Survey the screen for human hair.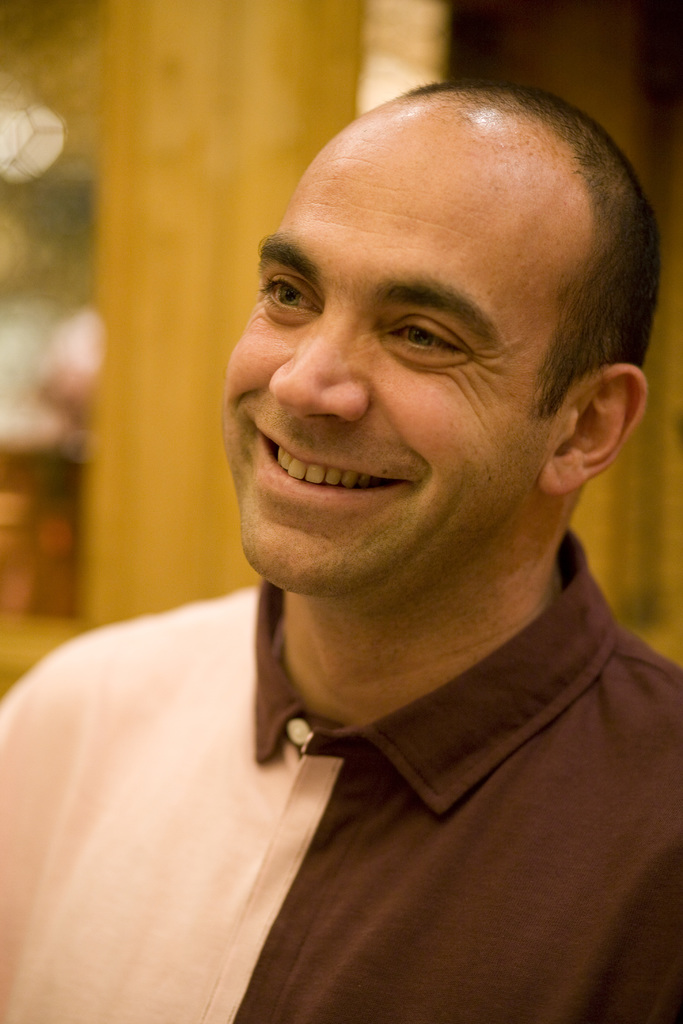
Survey found: BBox(402, 65, 671, 433).
